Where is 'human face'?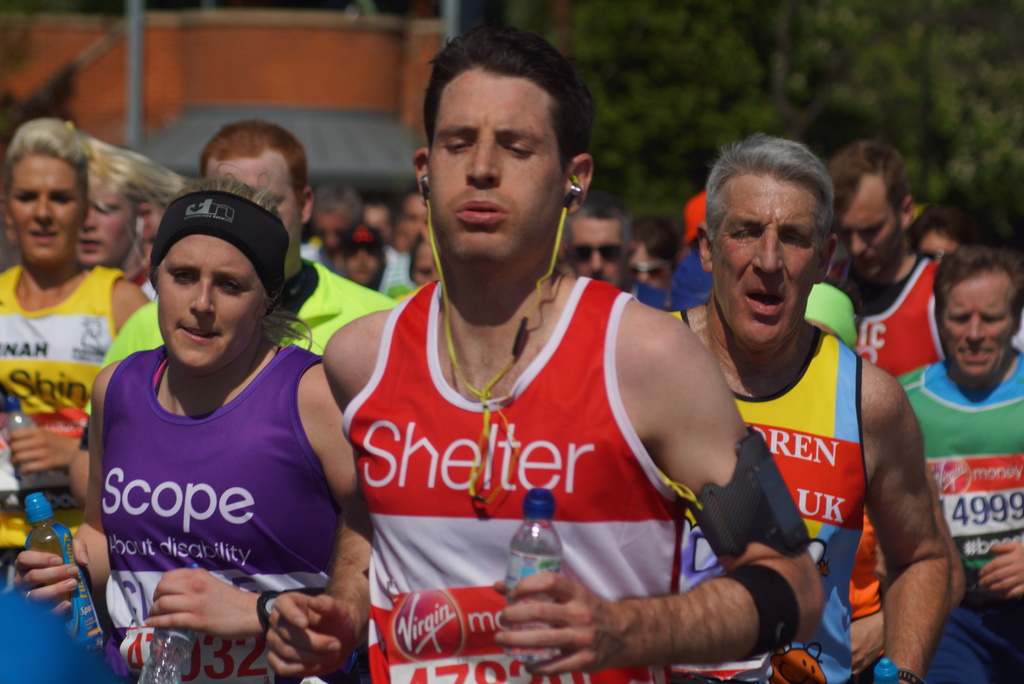
crop(915, 229, 957, 261).
